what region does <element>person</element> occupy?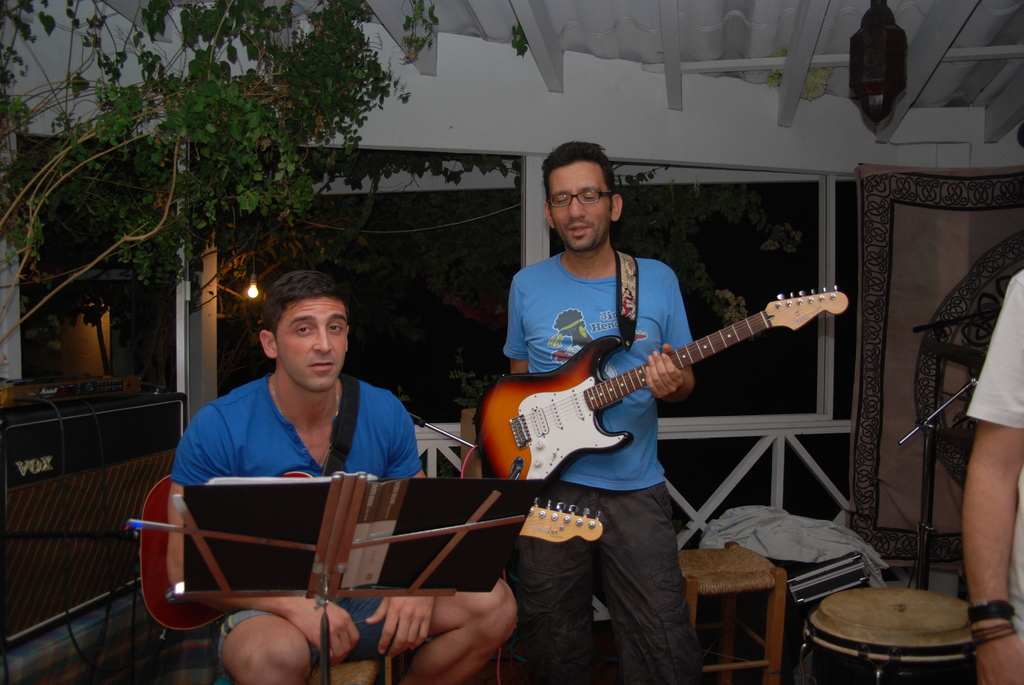
{"left": 169, "top": 261, "right": 530, "bottom": 684}.
